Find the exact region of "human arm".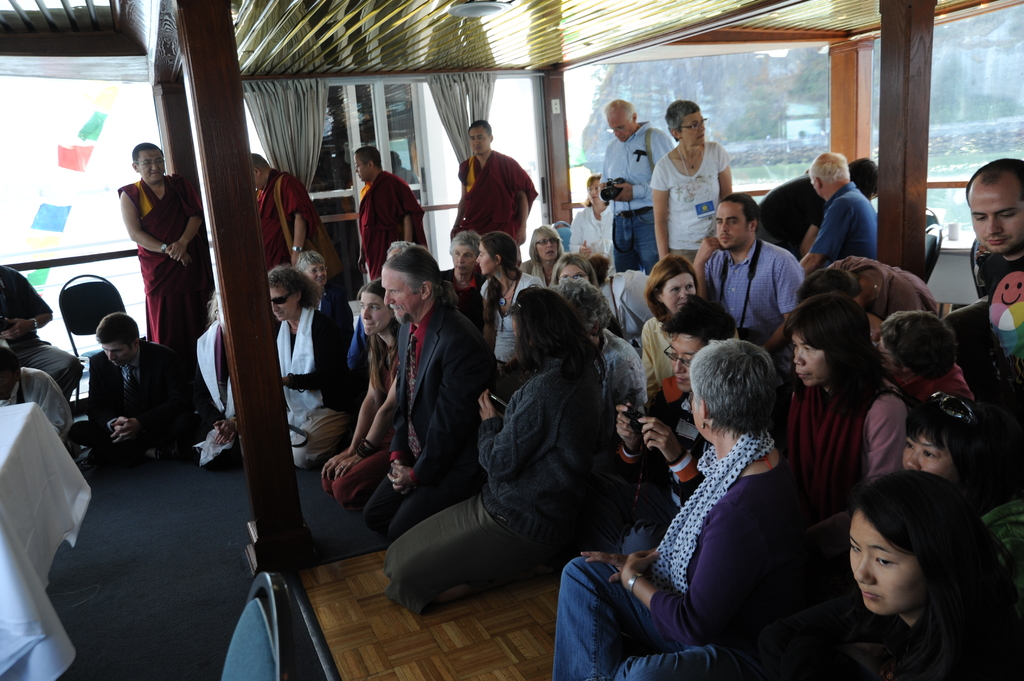
Exact region: 511:193:530:246.
